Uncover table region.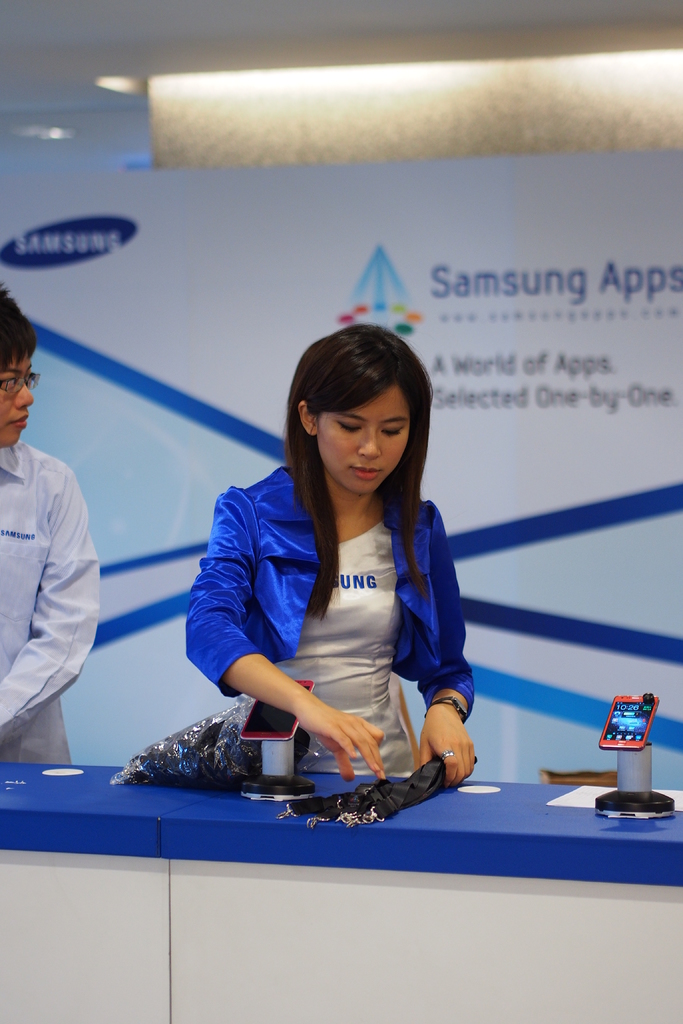
Uncovered: box(3, 765, 682, 1023).
